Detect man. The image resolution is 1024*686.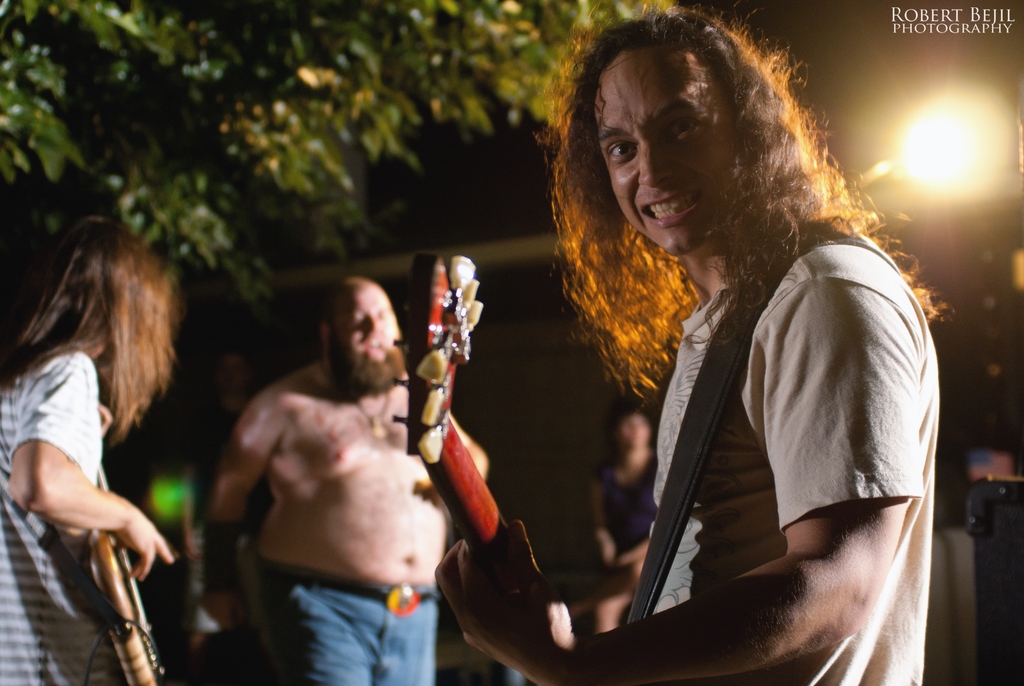
rect(435, 4, 938, 685).
